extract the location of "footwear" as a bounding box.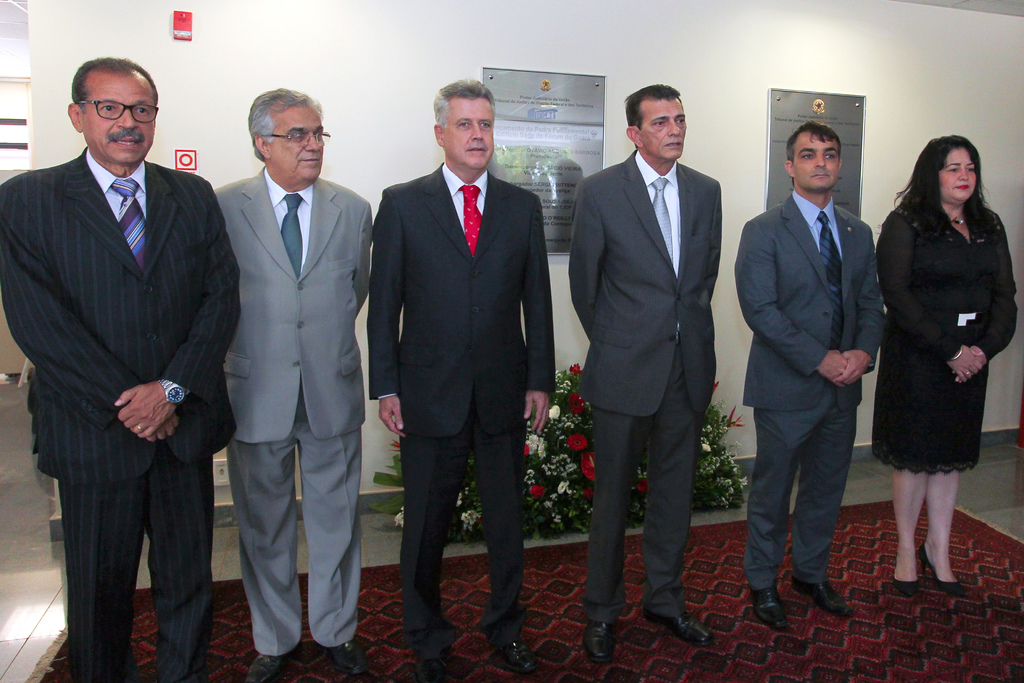
[499,640,532,675].
